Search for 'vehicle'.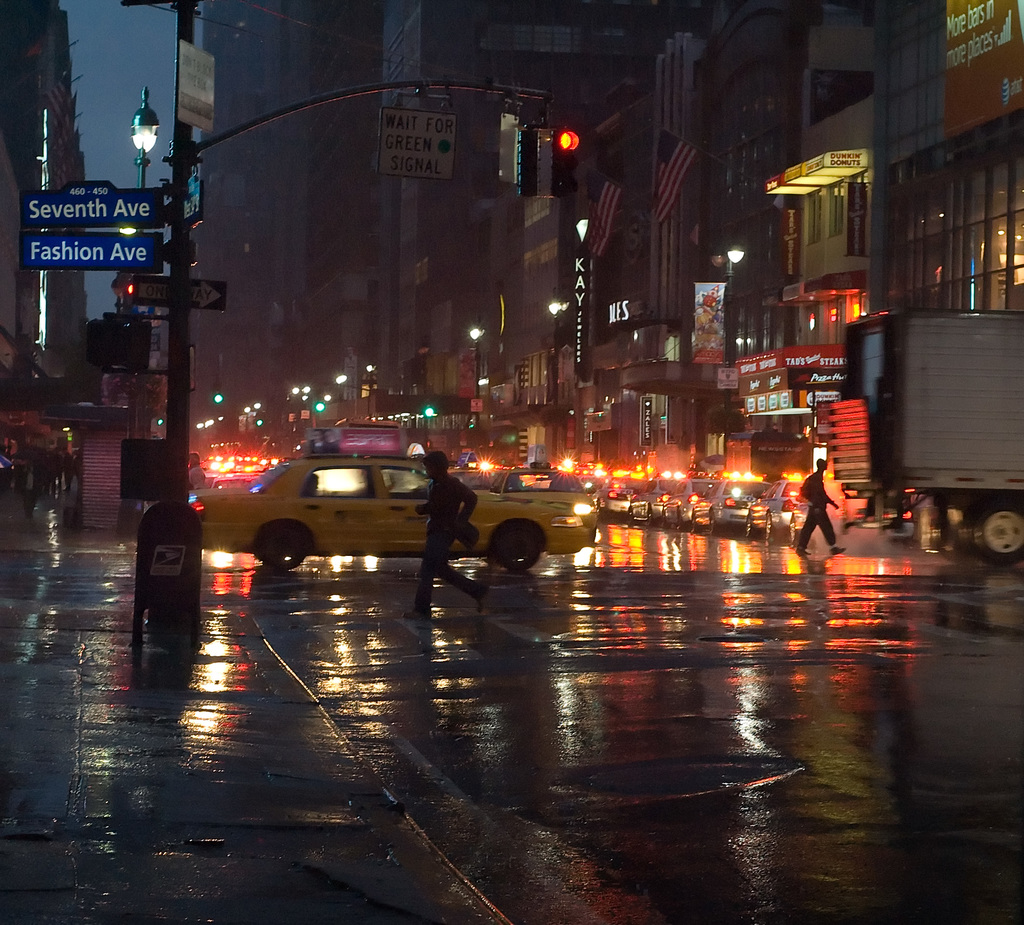
Found at rect(484, 463, 594, 538).
